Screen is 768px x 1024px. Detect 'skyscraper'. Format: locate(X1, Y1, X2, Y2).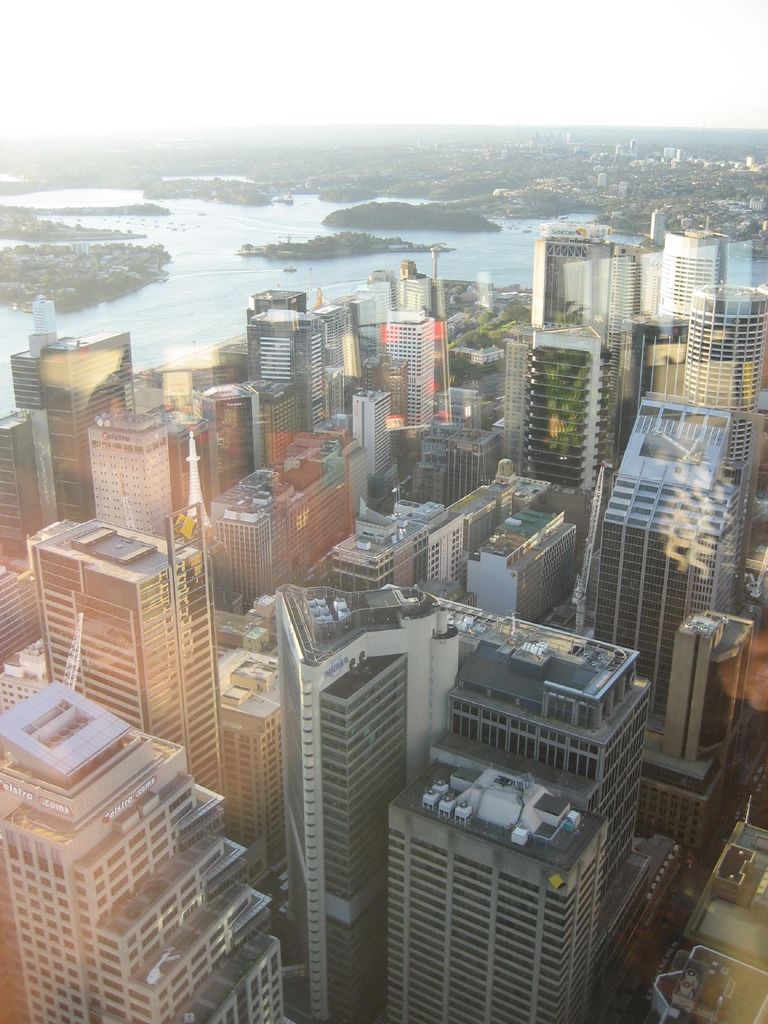
locate(650, 278, 767, 474).
